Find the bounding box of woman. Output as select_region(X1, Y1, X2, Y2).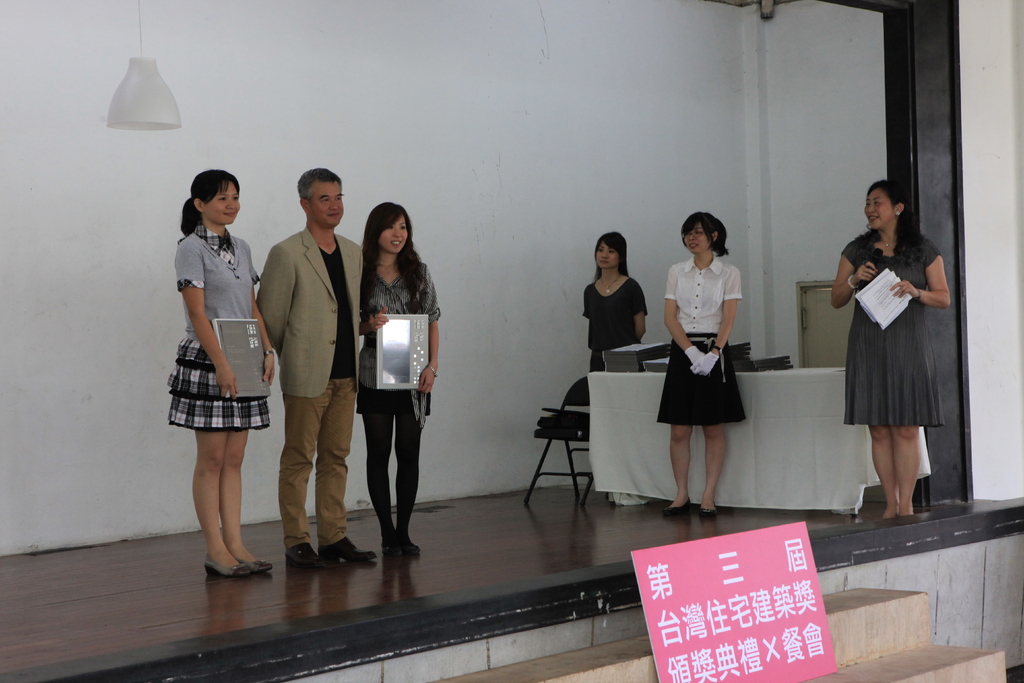
select_region(349, 209, 436, 555).
